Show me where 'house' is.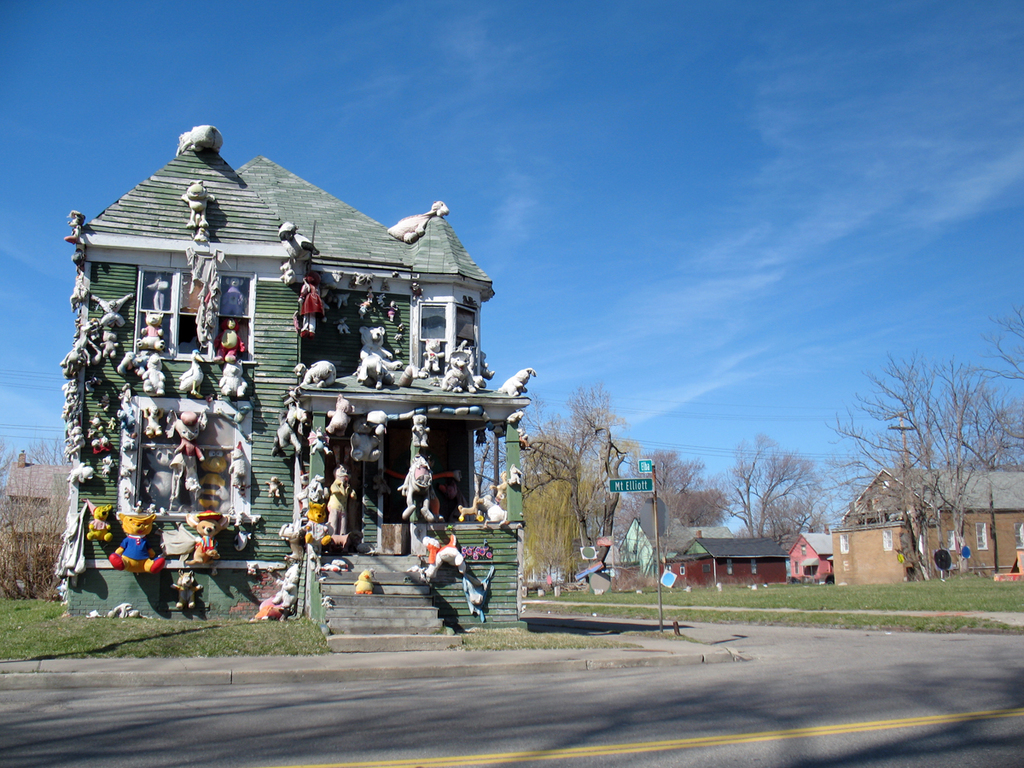
'house' is at {"left": 663, "top": 531, "right": 790, "bottom": 590}.
